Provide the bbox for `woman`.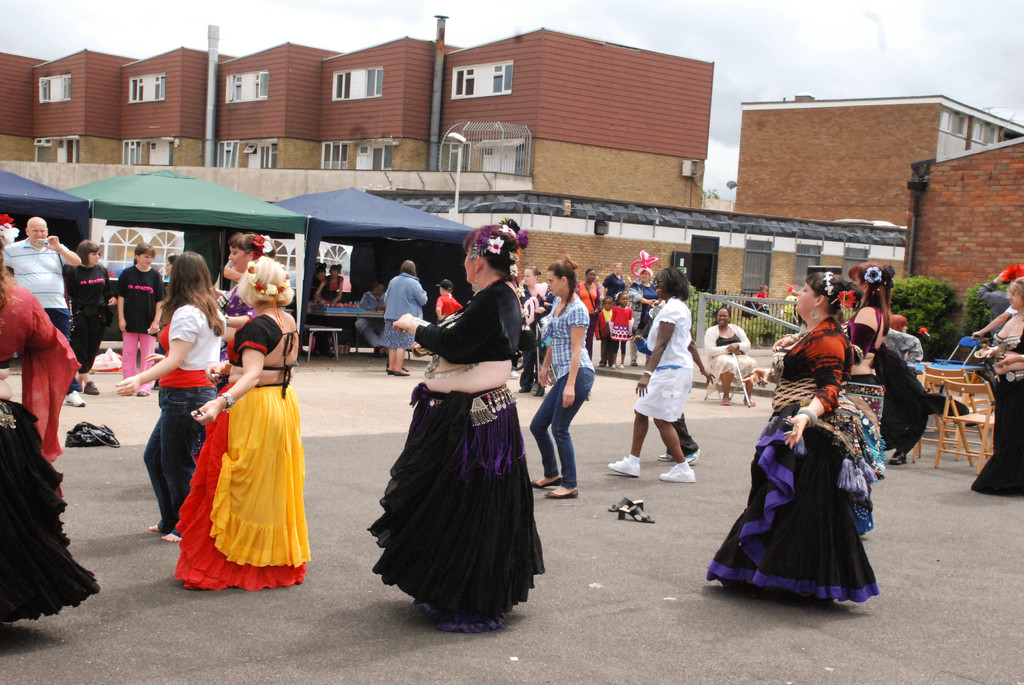
pyautogui.locateOnScreen(891, 315, 909, 336).
